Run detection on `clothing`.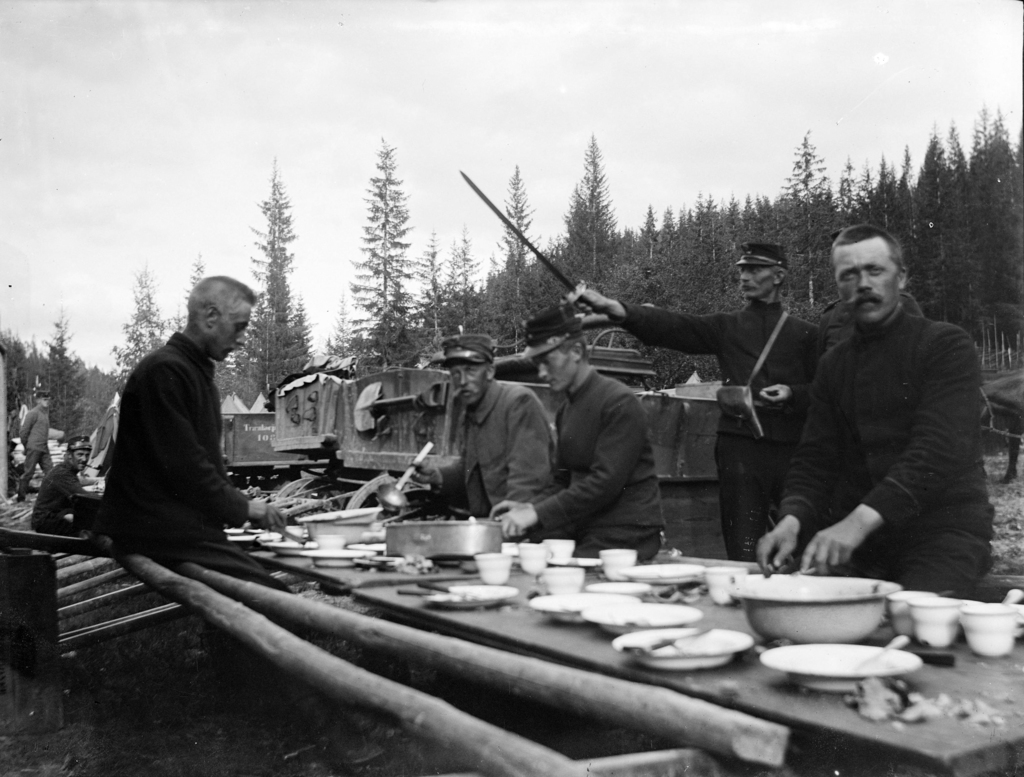
Result: (x1=604, y1=297, x2=821, y2=561).
